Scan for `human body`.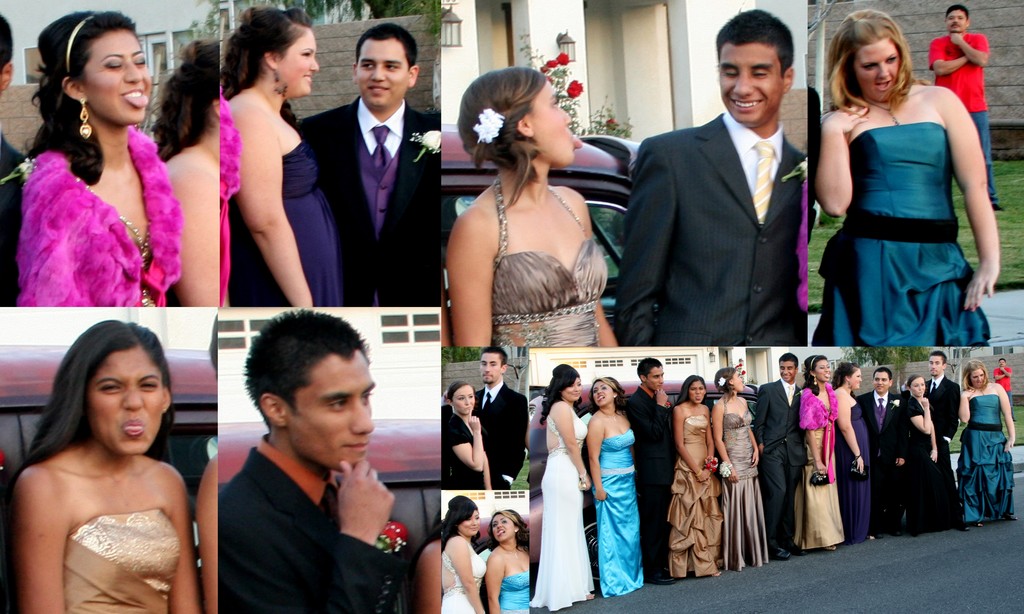
Scan result: rect(168, 154, 221, 306).
